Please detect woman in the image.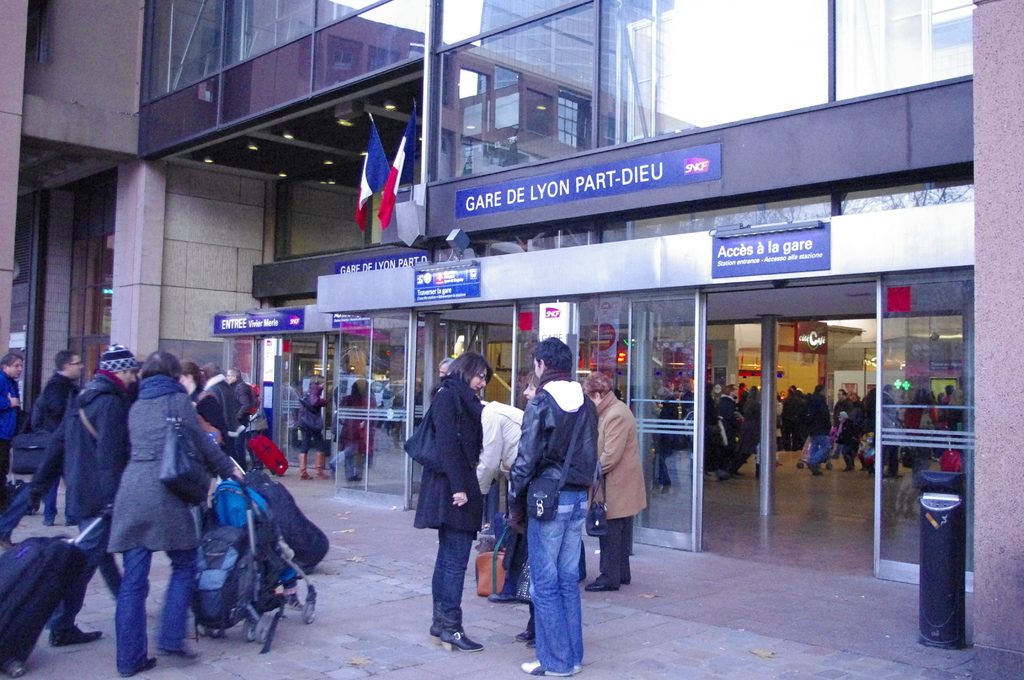
<region>170, 361, 233, 450</region>.
